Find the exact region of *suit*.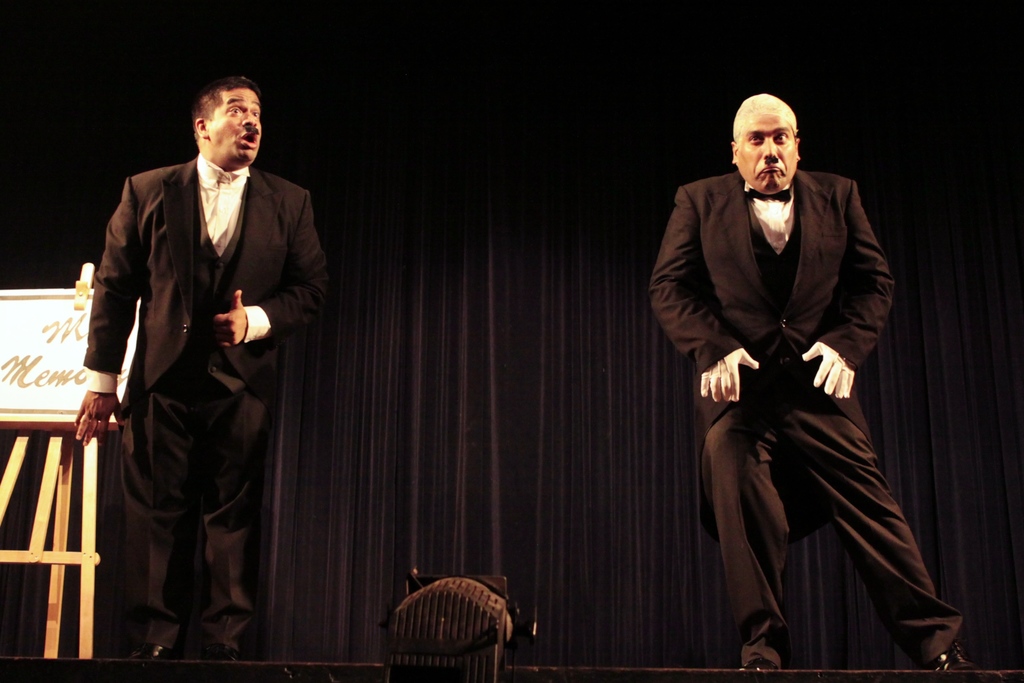
Exact region: (x1=644, y1=173, x2=968, y2=666).
